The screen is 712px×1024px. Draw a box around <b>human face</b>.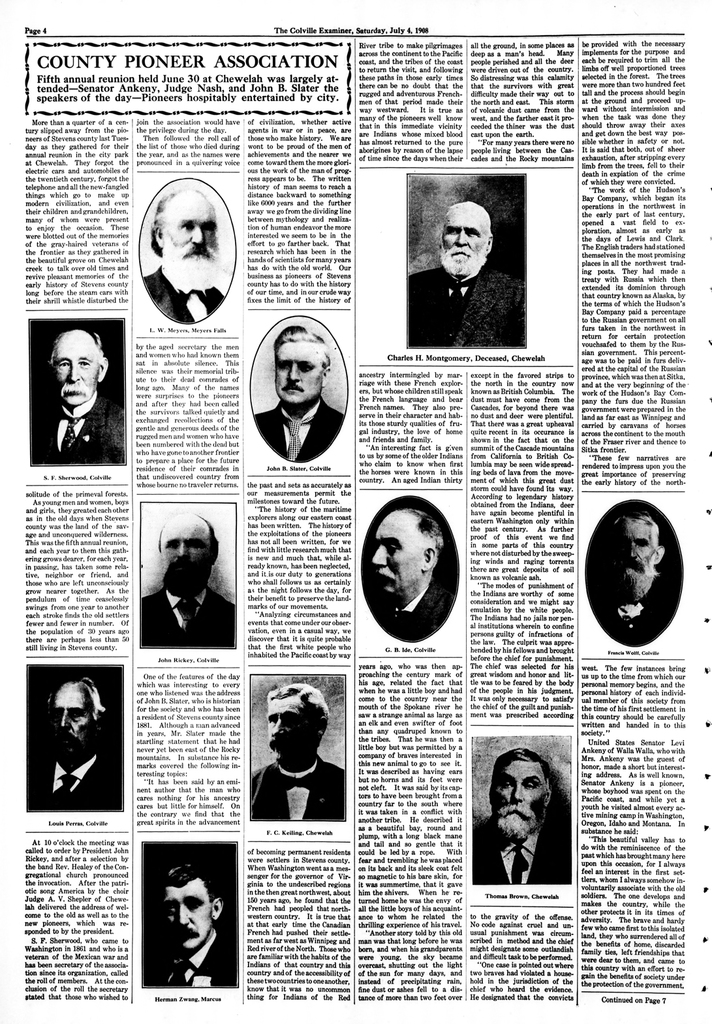
[266,699,306,758].
